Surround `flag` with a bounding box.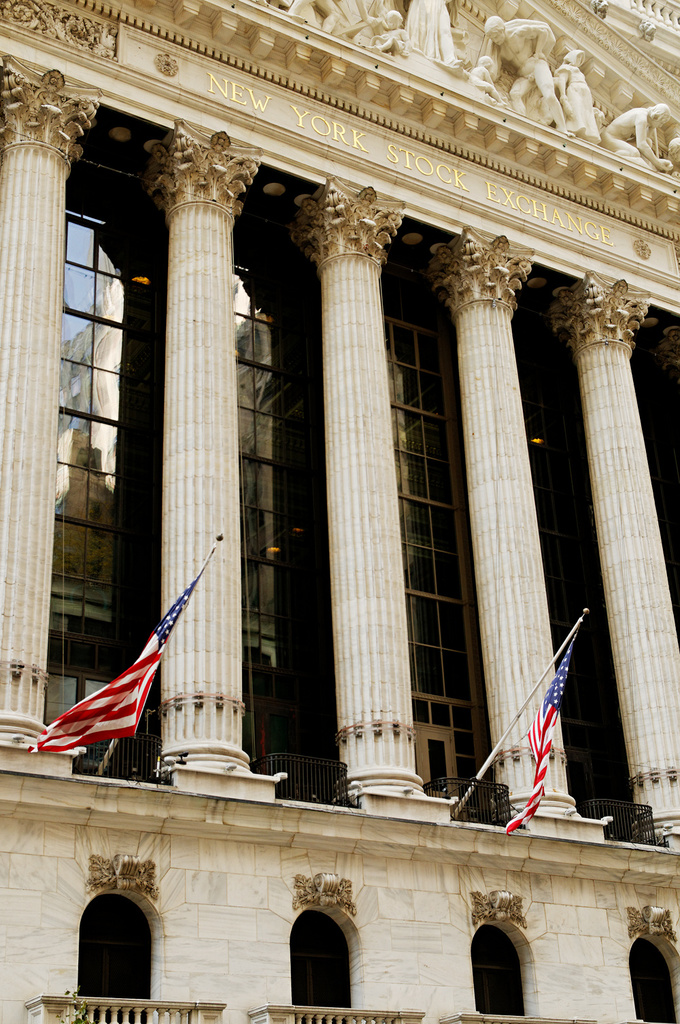
region(37, 579, 227, 786).
